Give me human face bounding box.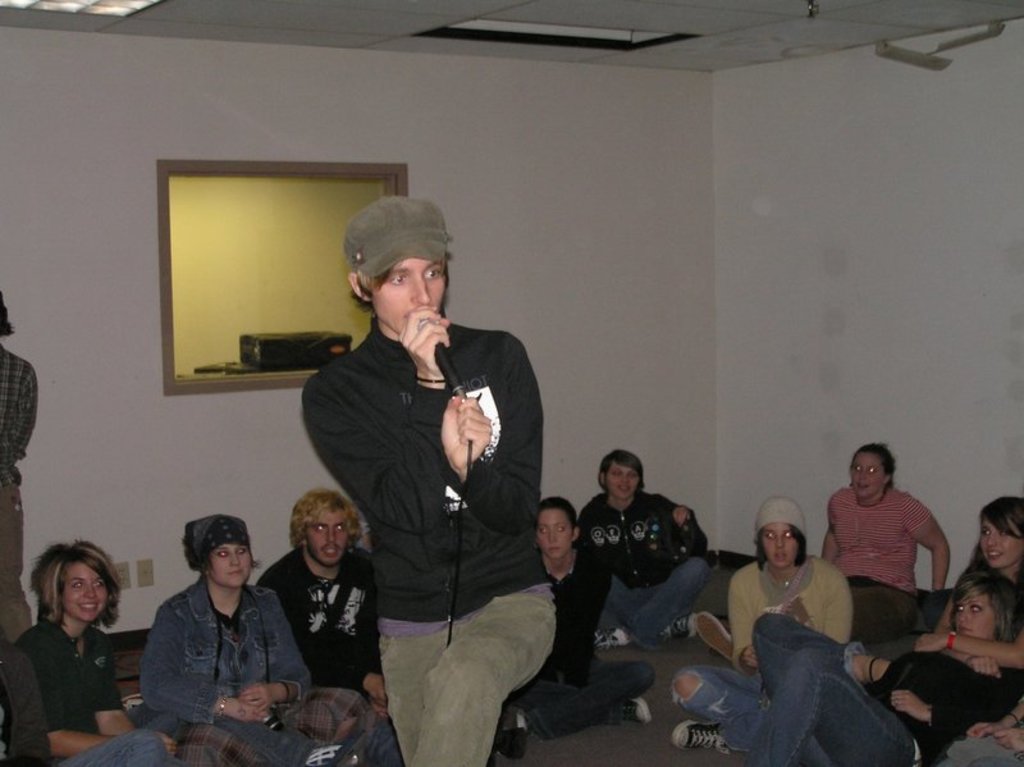
bbox(536, 511, 575, 561).
